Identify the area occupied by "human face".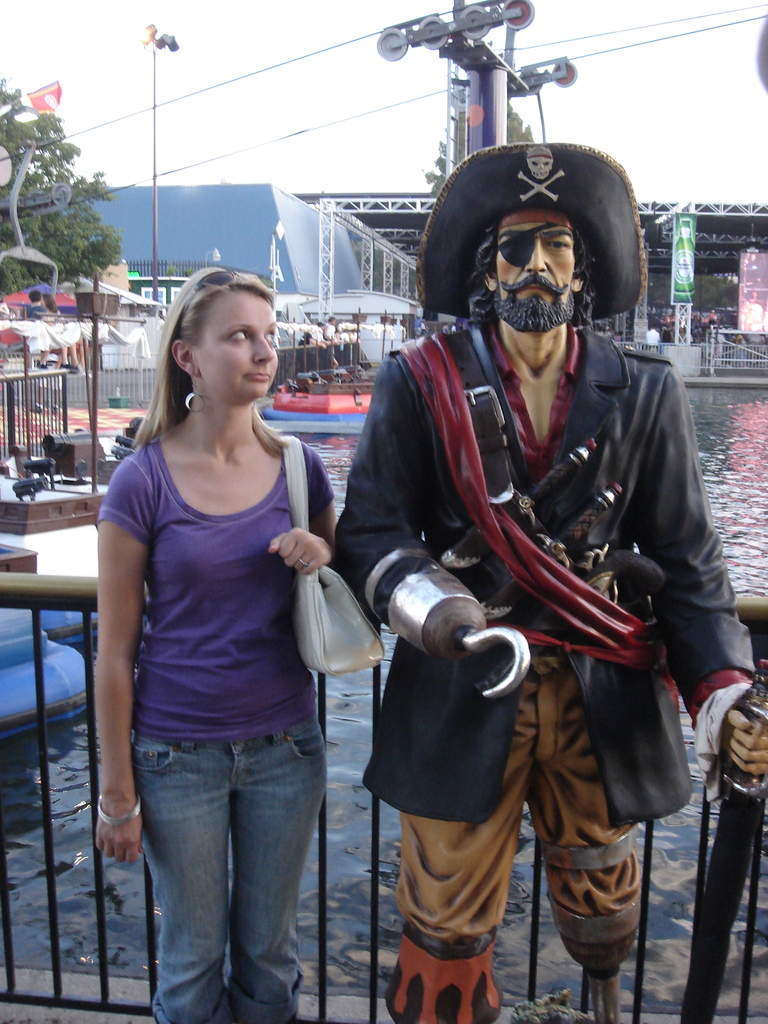
Area: 493 219 574 335.
